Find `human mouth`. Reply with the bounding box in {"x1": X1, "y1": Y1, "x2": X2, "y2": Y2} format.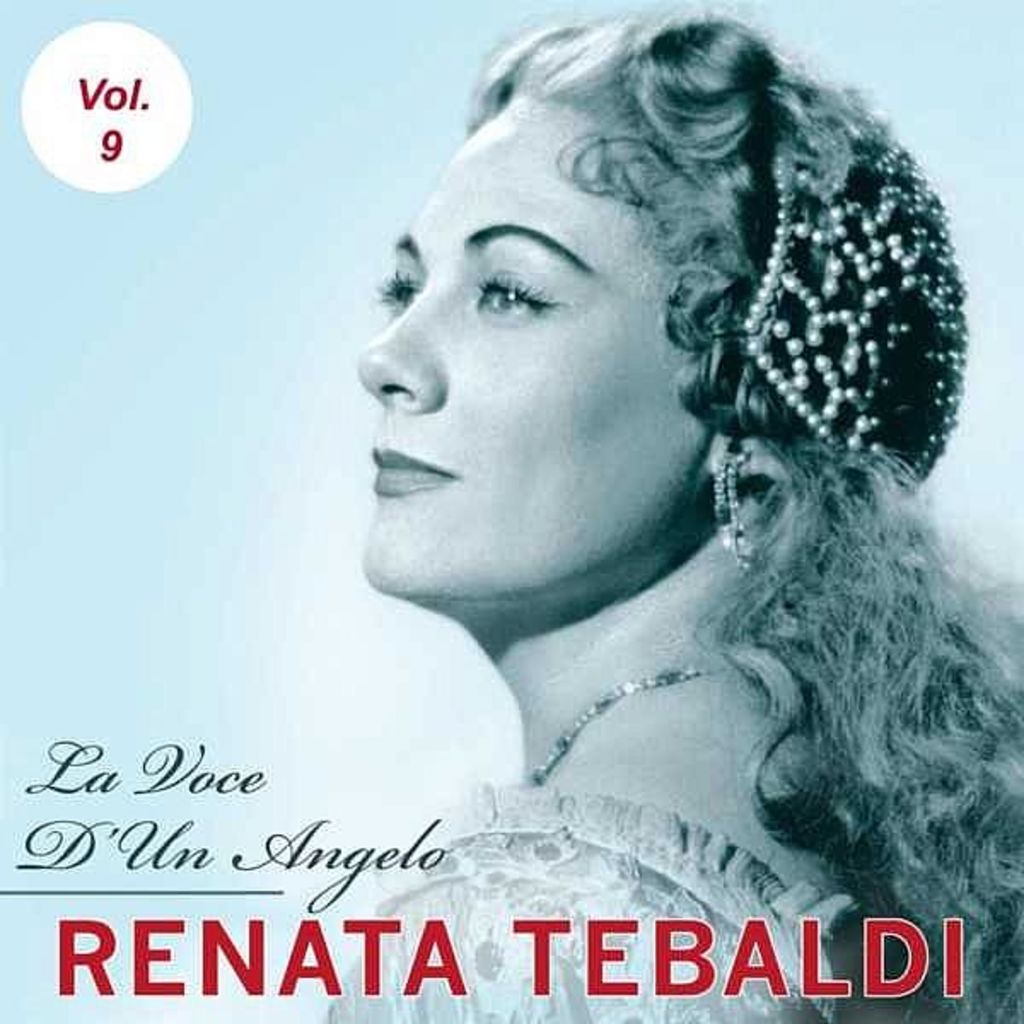
{"x1": 370, "y1": 449, "x2": 454, "y2": 497}.
